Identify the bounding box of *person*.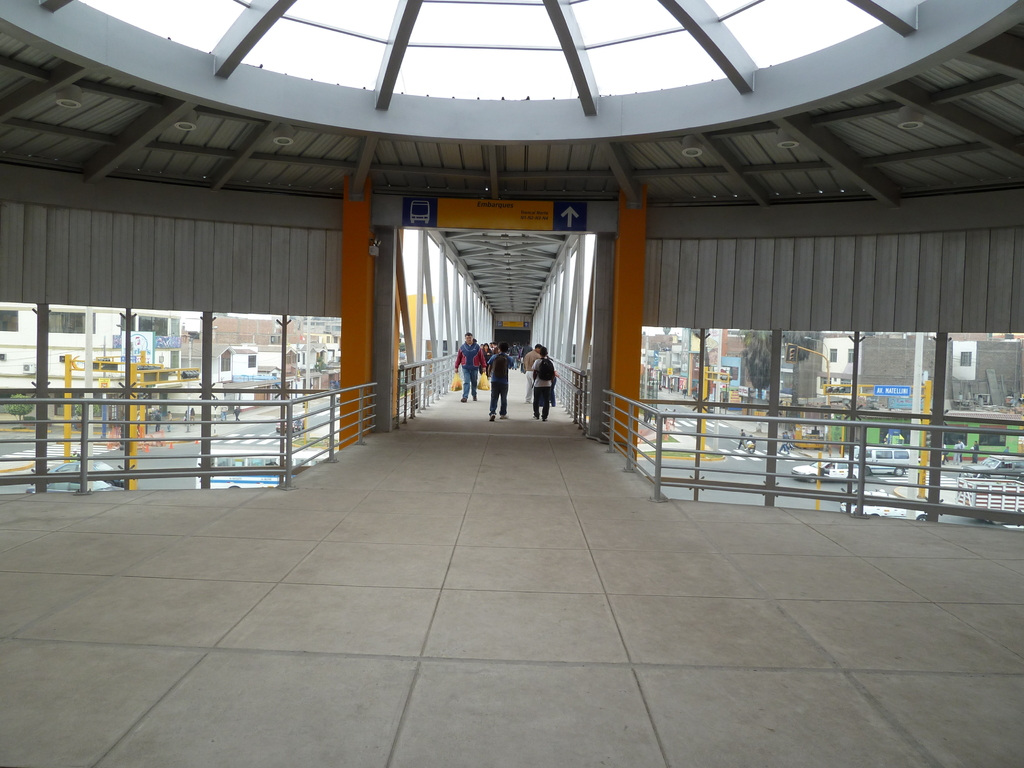
select_region(951, 440, 960, 465).
